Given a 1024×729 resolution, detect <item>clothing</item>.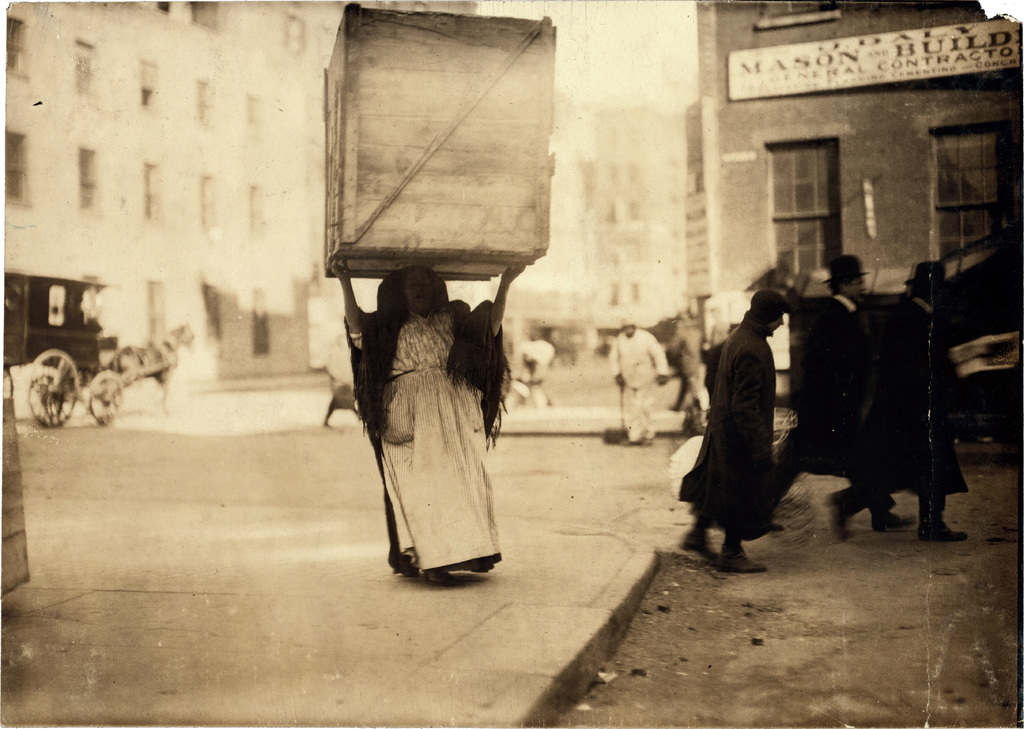
(856, 300, 978, 491).
